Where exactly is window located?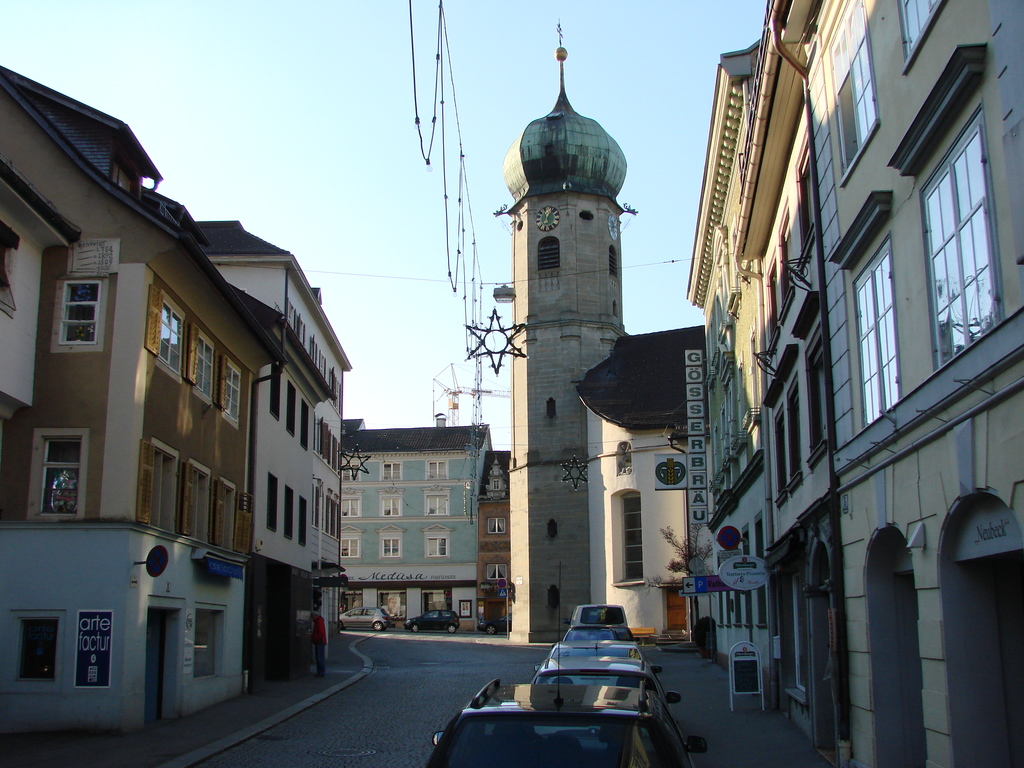
Its bounding box is 332 500 340 540.
